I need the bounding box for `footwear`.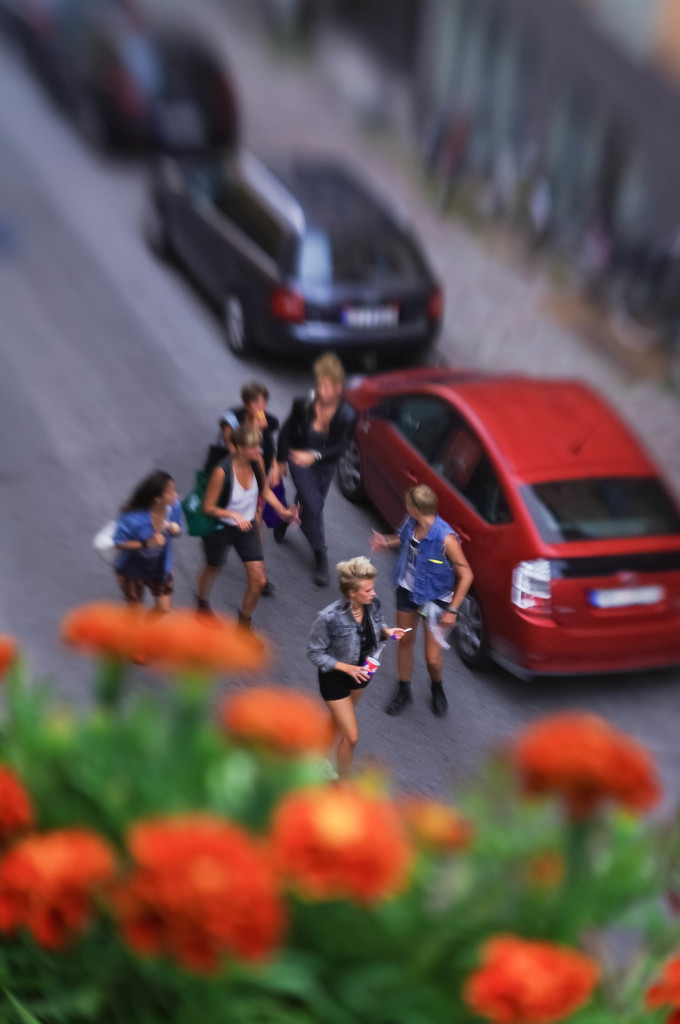
Here it is: [429,680,452,715].
